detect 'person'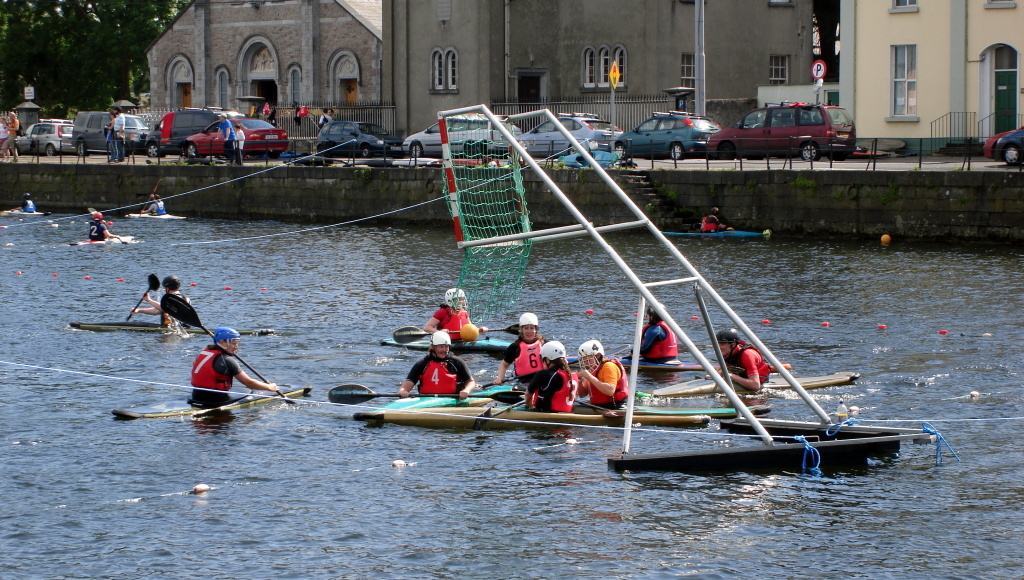
rect(400, 338, 477, 407)
